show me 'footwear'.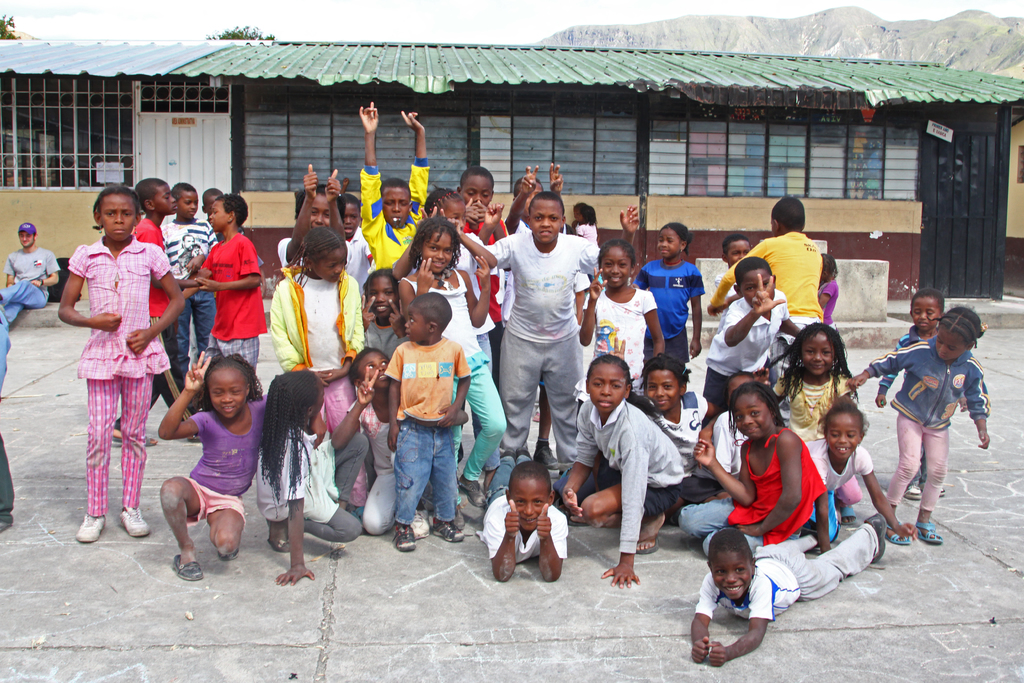
'footwear' is here: box(216, 547, 239, 559).
